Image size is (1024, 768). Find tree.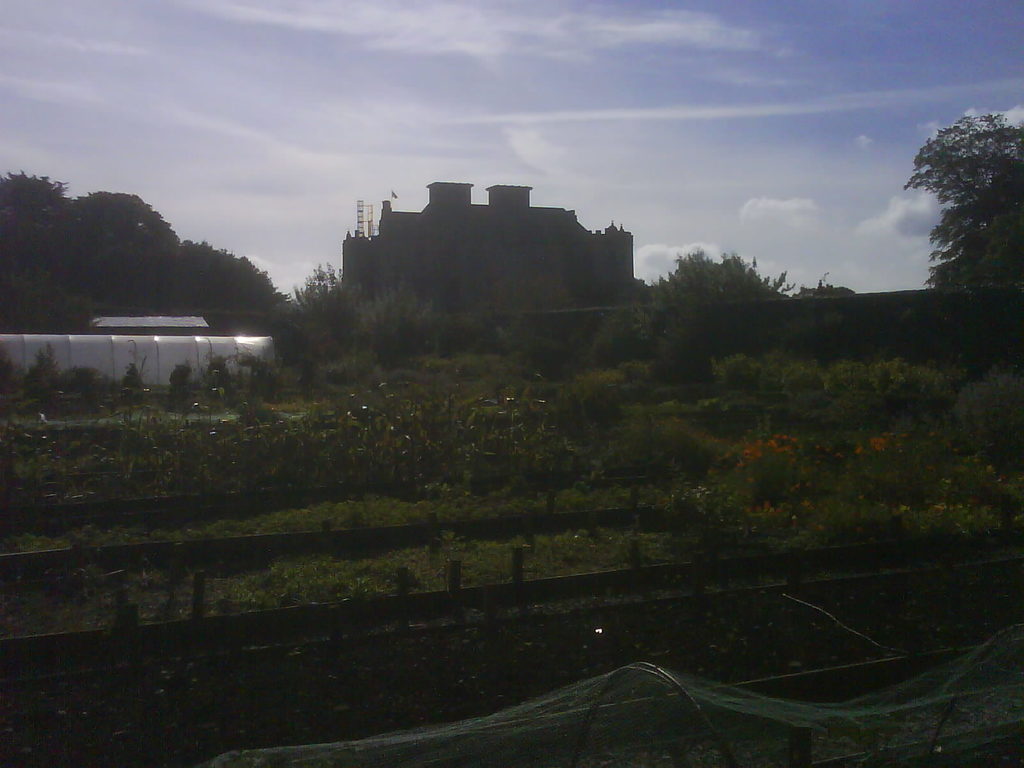
bbox(903, 108, 1023, 335).
